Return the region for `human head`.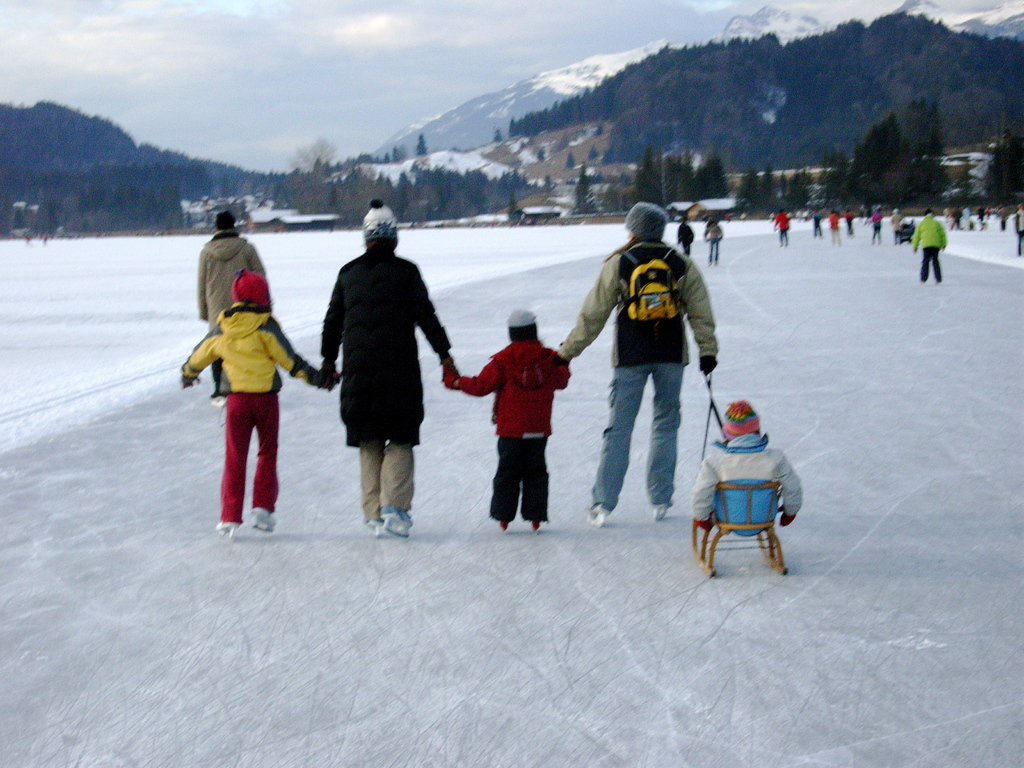
214 212 234 230.
